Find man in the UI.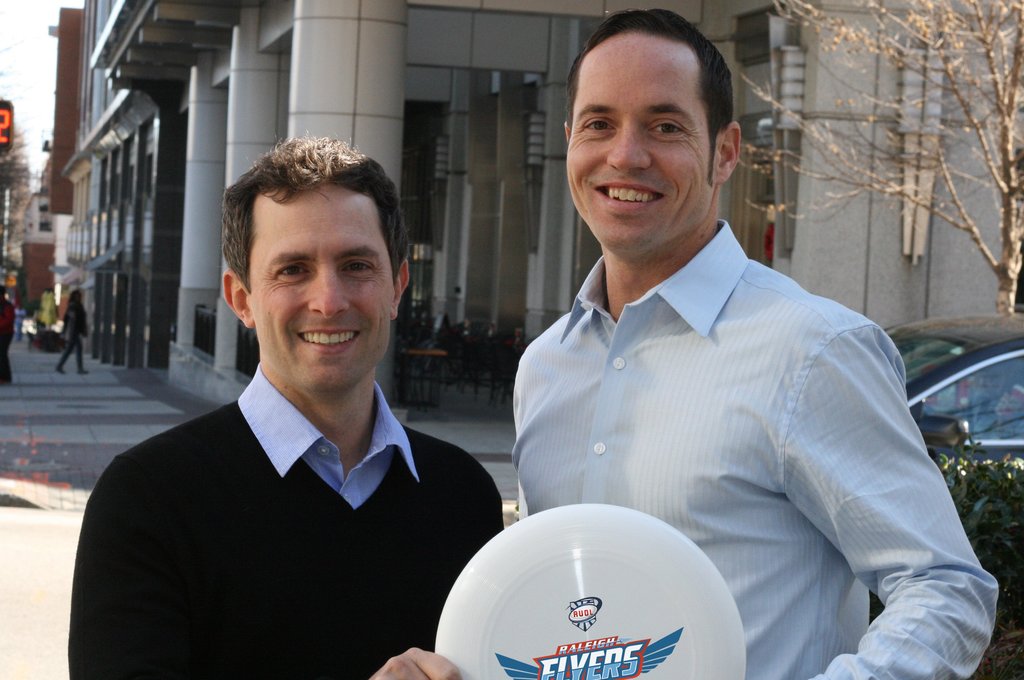
UI element at x1=65 y1=139 x2=513 y2=679.
